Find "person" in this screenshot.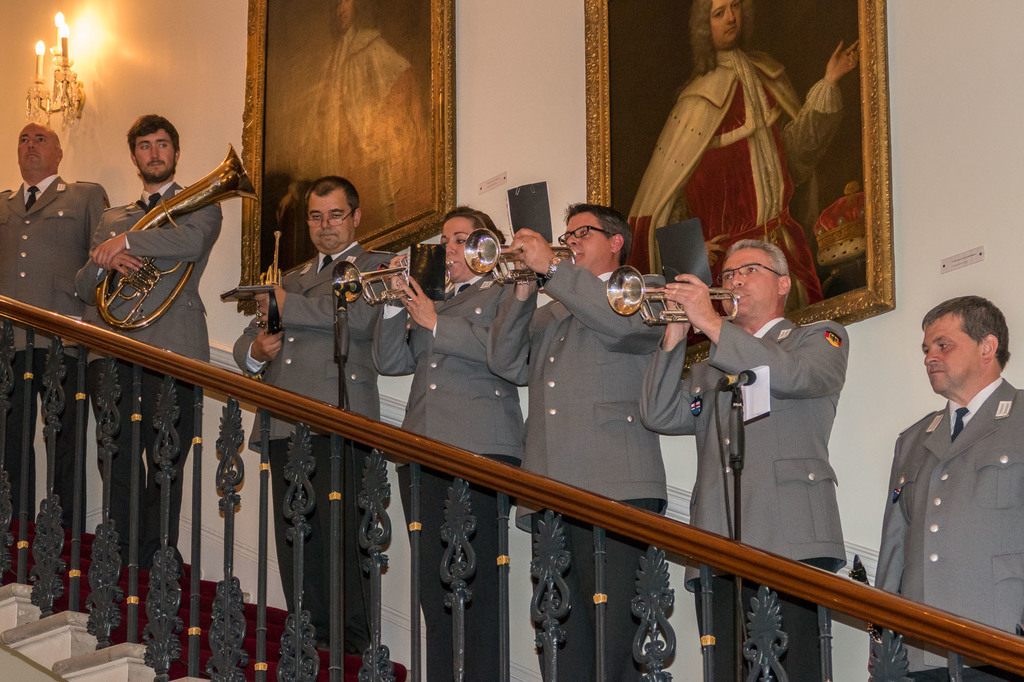
The bounding box for "person" is BBox(0, 123, 117, 545).
